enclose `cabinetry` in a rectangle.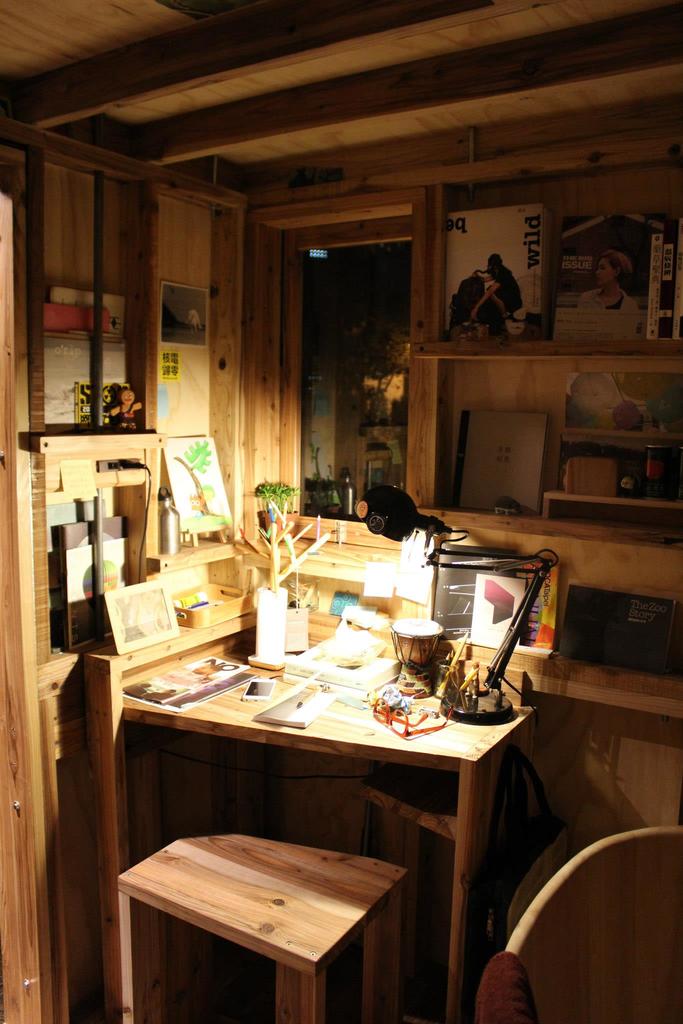
select_region(14, 159, 301, 710).
